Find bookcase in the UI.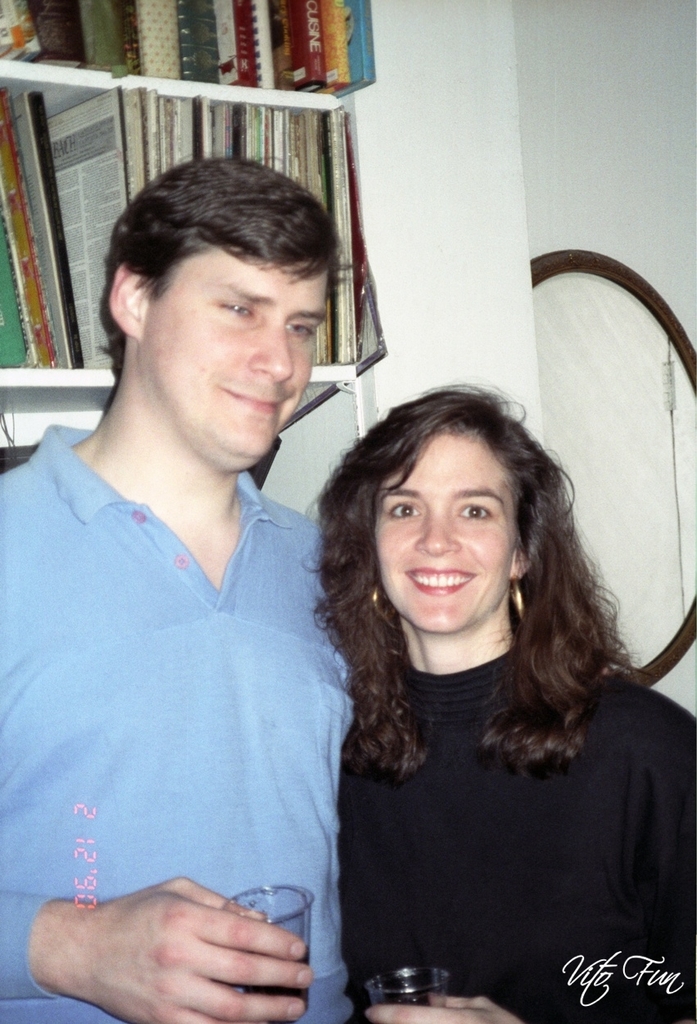
UI element at [0,0,390,524].
